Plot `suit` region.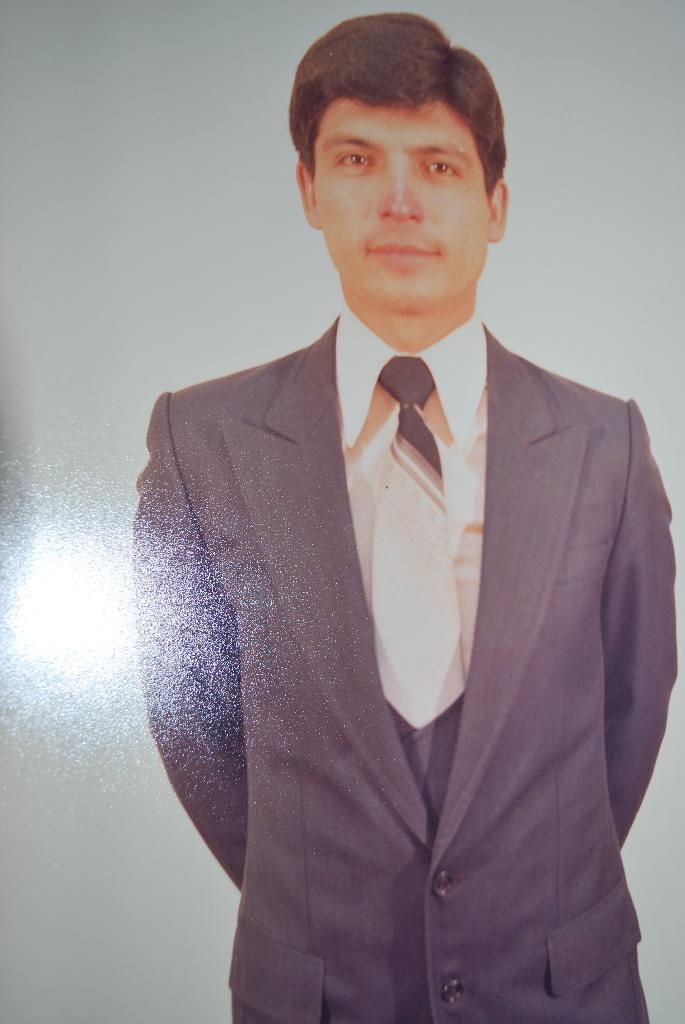
Plotted at BBox(186, 290, 650, 947).
